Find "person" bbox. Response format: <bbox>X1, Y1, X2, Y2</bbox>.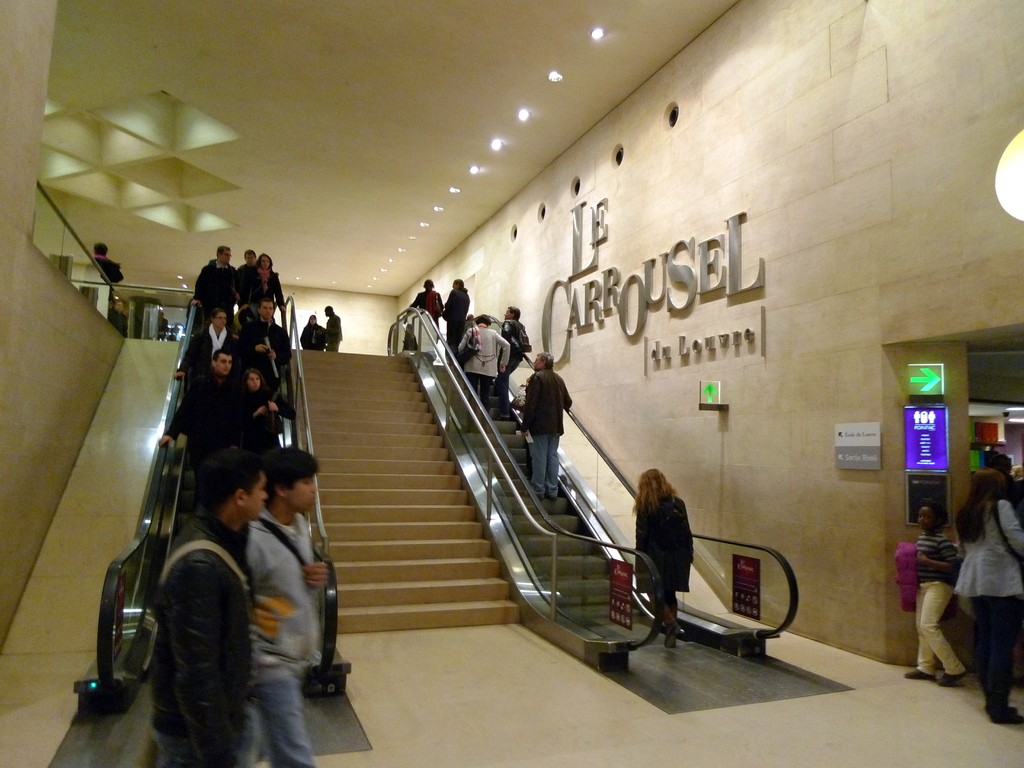
<bbox>953, 464, 1023, 724</bbox>.
